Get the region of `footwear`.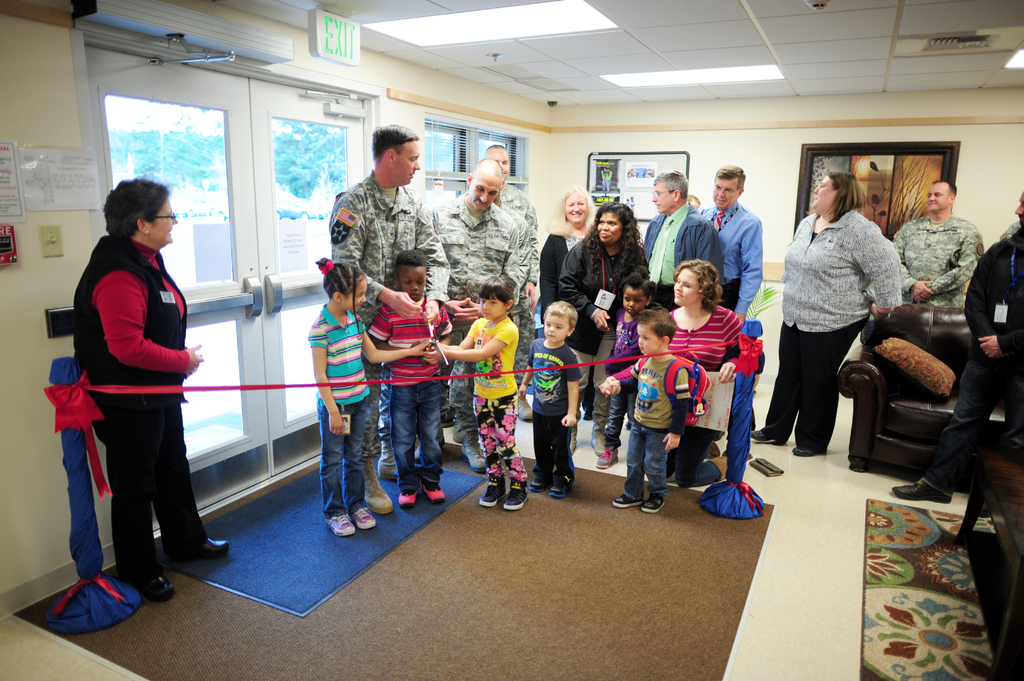
detection(546, 482, 573, 497).
